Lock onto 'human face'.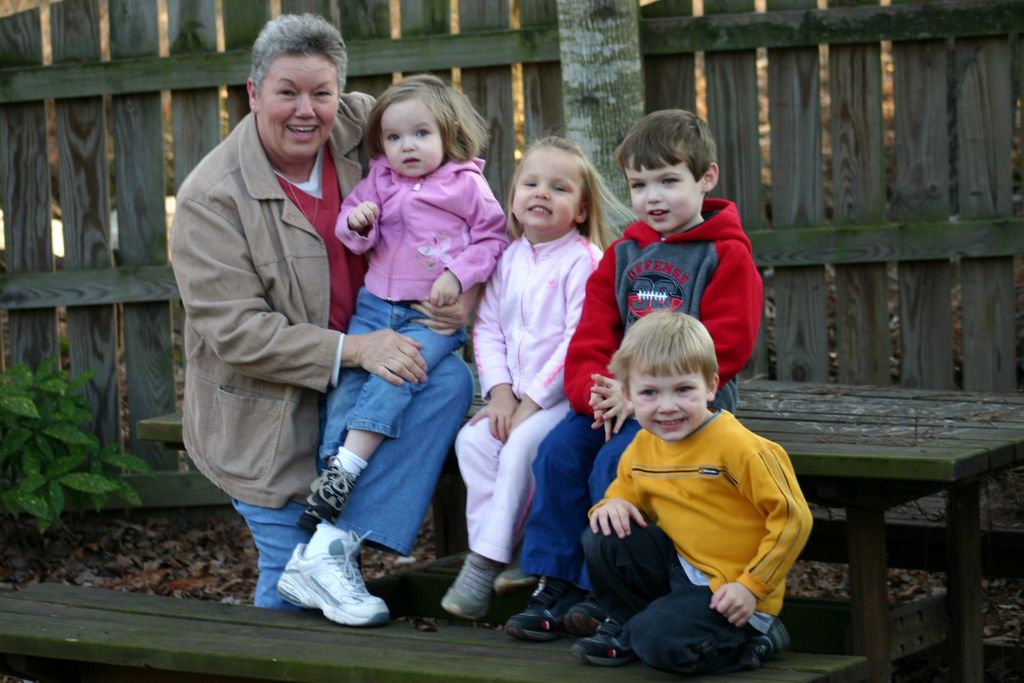
Locked: 516 152 580 234.
